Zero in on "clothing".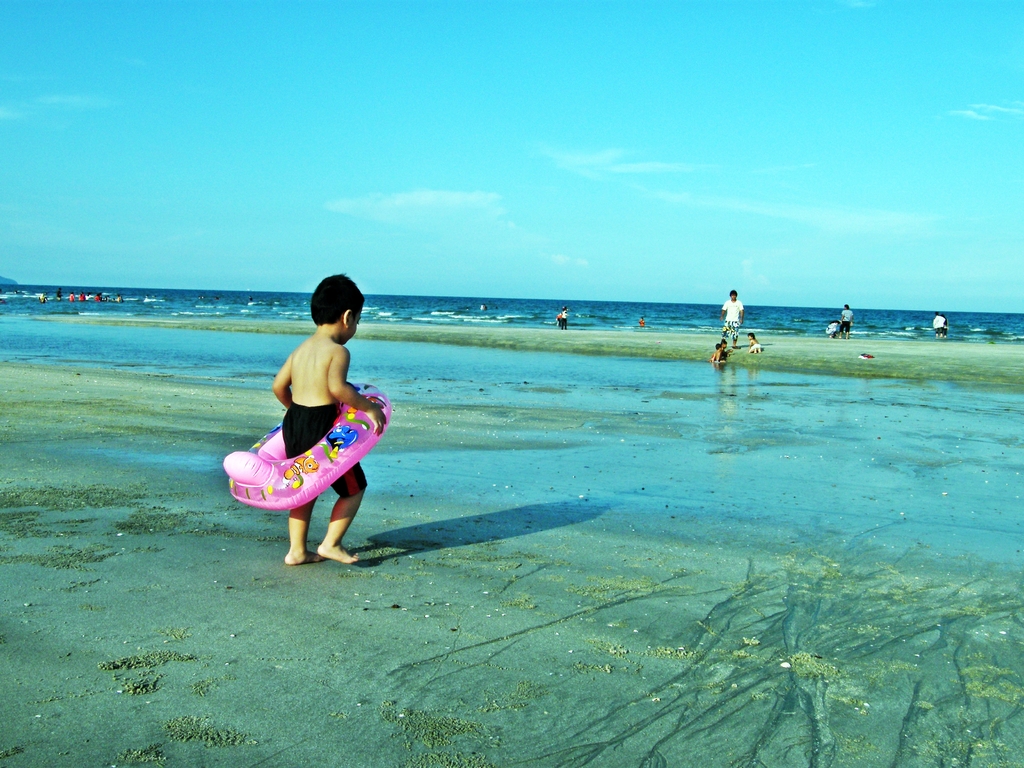
Zeroed in: left=79, top=293, right=88, bottom=300.
